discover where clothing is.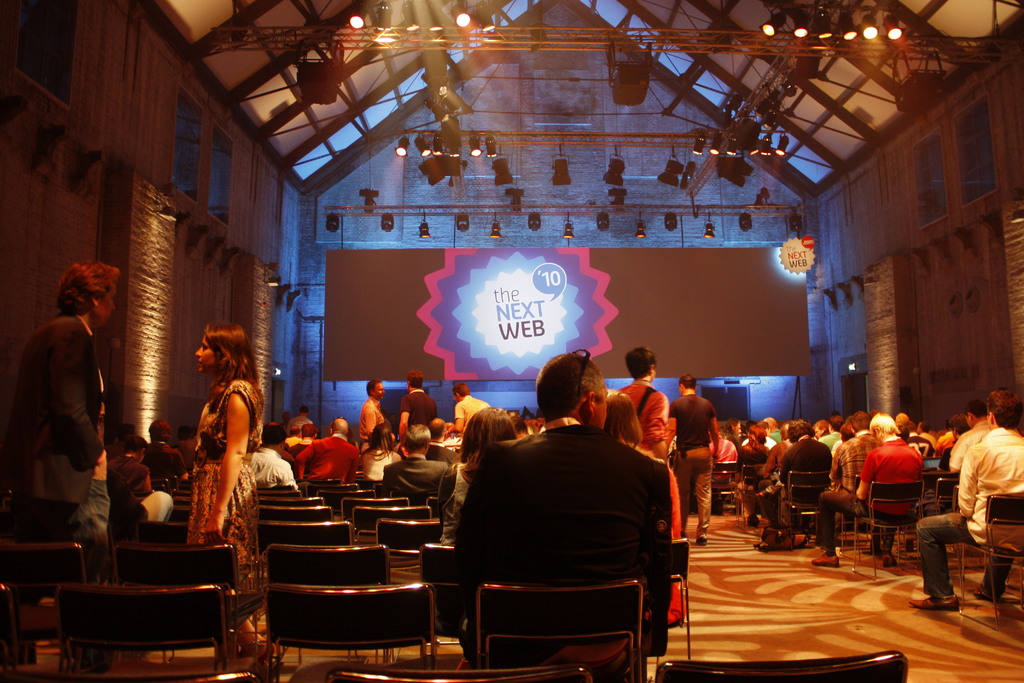
Discovered at (x1=620, y1=377, x2=669, y2=458).
